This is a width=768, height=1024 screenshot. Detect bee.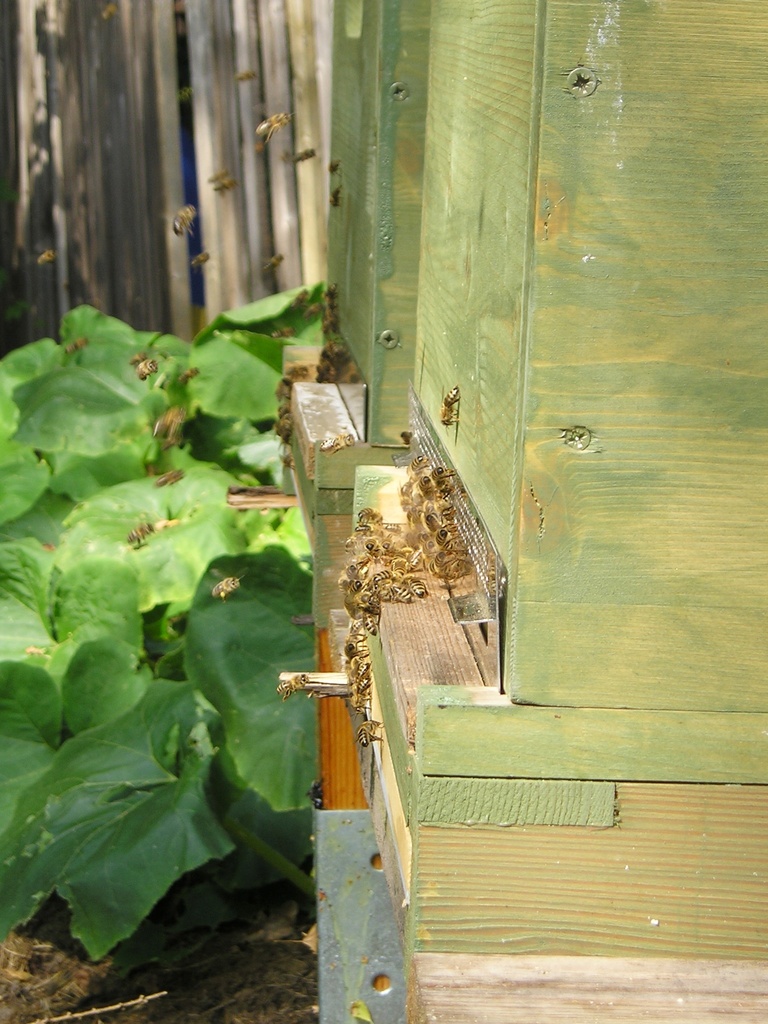
box=[121, 521, 159, 541].
